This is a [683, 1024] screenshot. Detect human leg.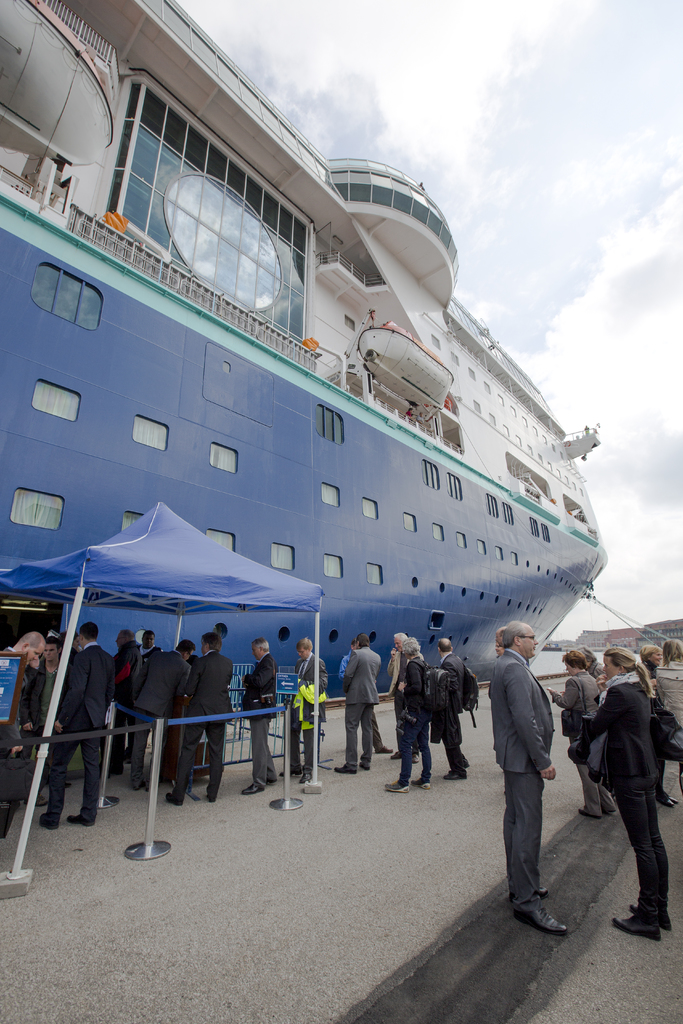
select_region(366, 698, 372, 769).
